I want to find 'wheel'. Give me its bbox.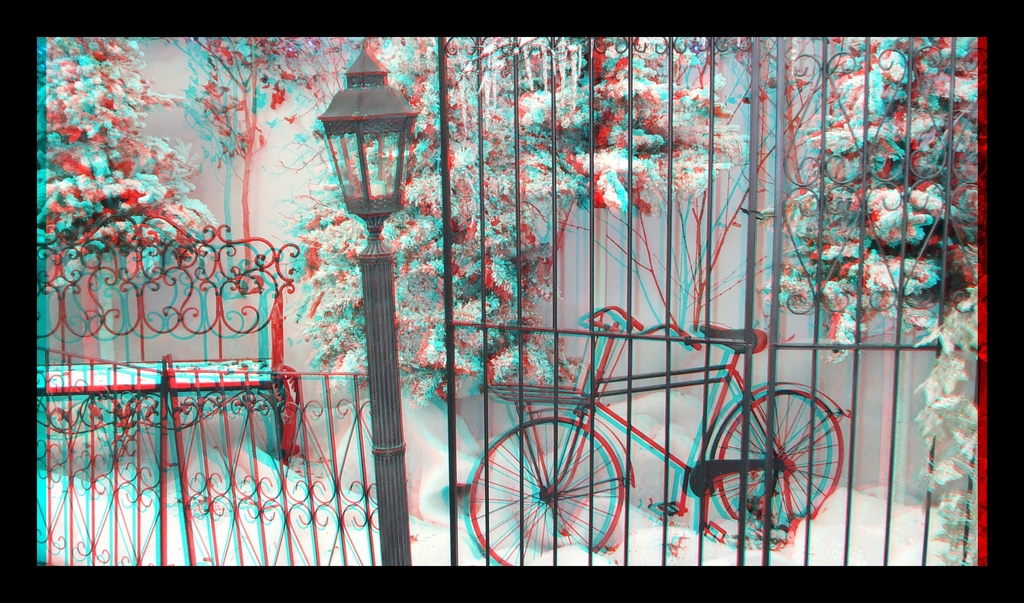
detection(465, 414, 622, 568).
